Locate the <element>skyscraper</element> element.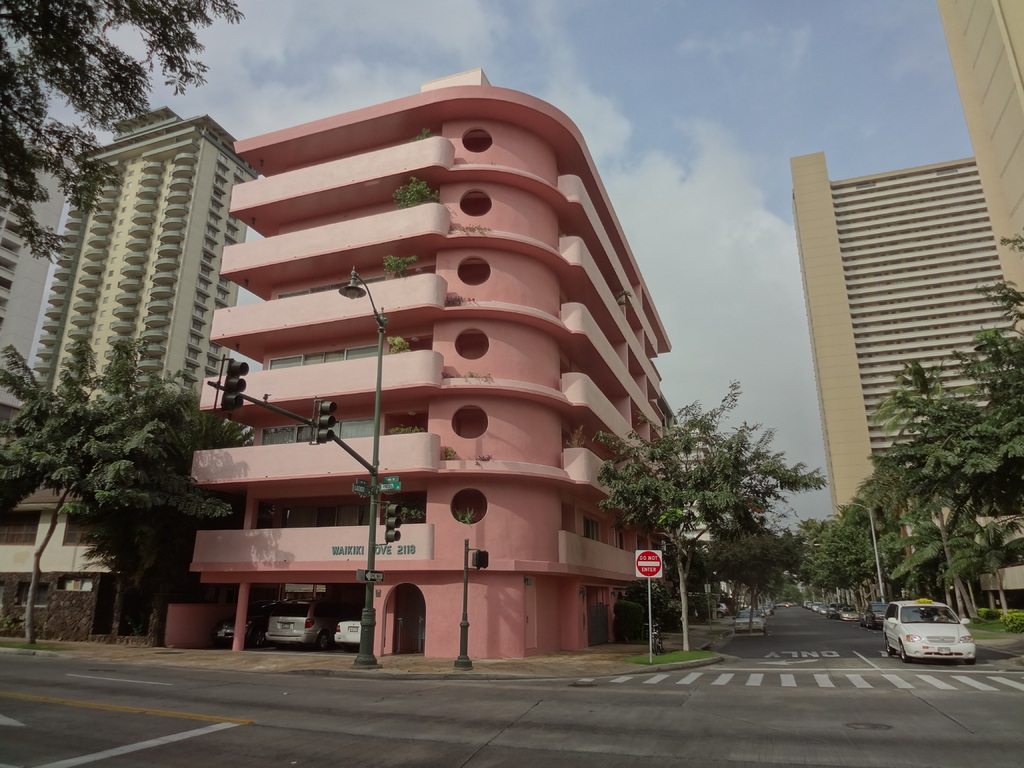
Element bbox: bbox(933, 0, 1023, 286).
